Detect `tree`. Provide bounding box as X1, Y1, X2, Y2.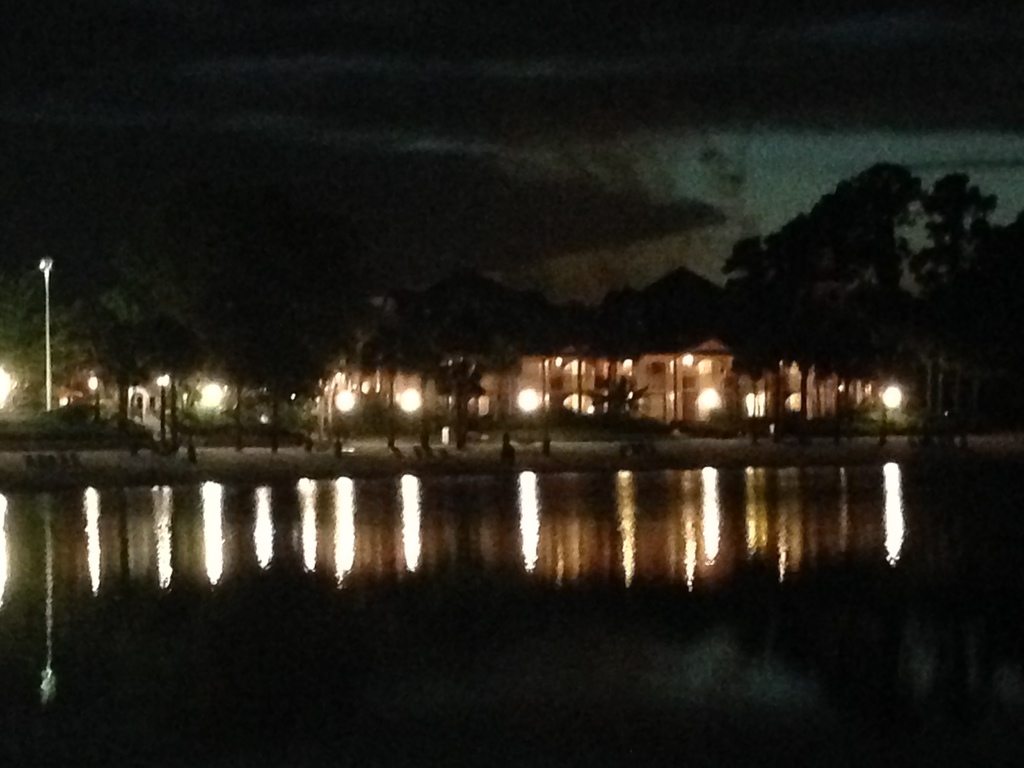
726, 266, 868, 447.
